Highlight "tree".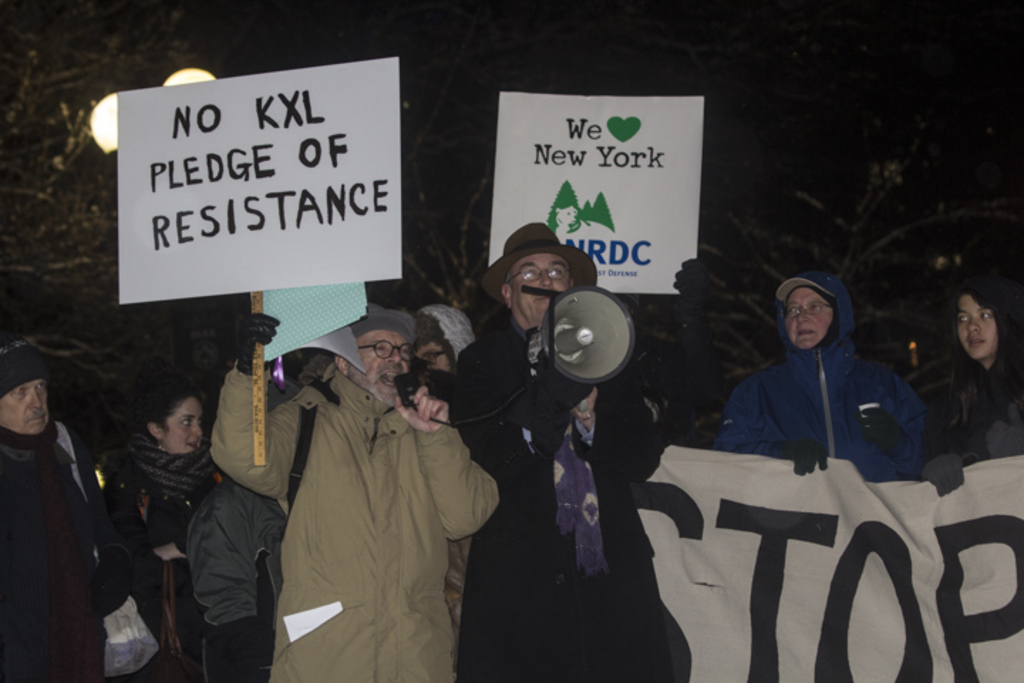
Highlighted region: (x1=0, y1=0, x2=220, y2=411).
